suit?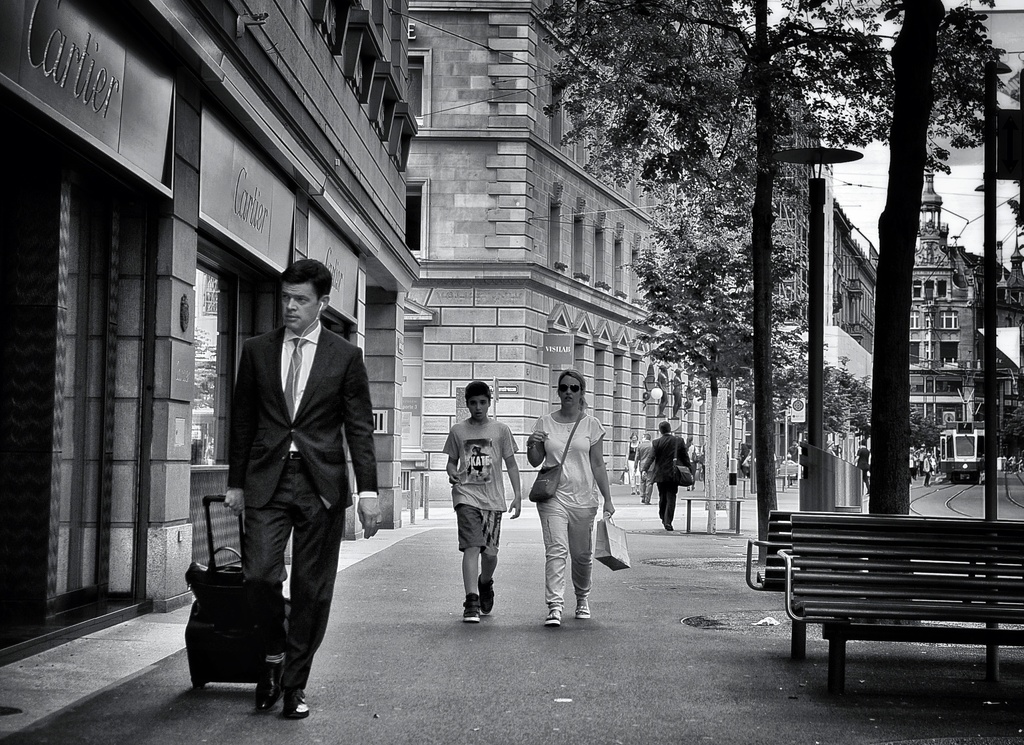
<box>643,427,695,521</box>
